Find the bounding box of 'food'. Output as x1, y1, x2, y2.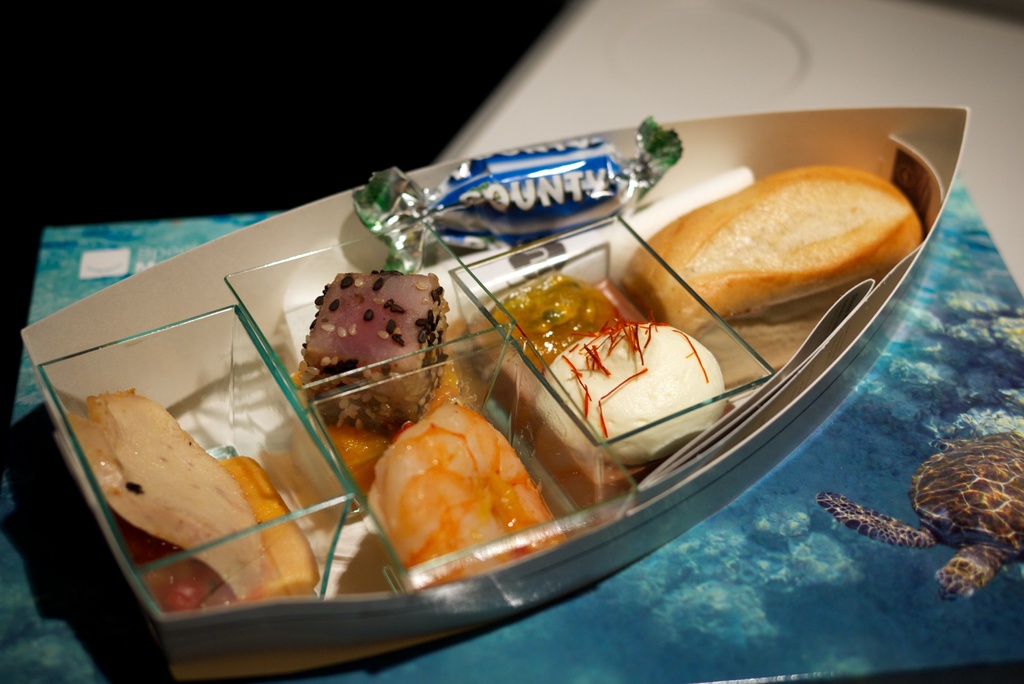
68, 390, 268, 599.
